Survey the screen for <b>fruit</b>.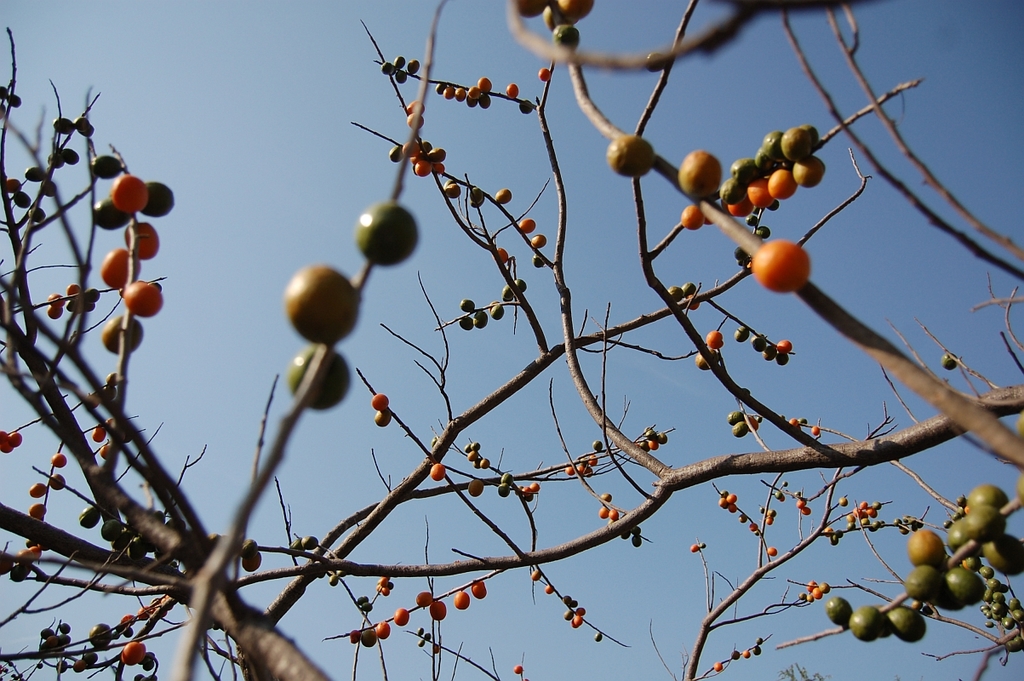
Survey found: locate(148, 180, 180, 218).
